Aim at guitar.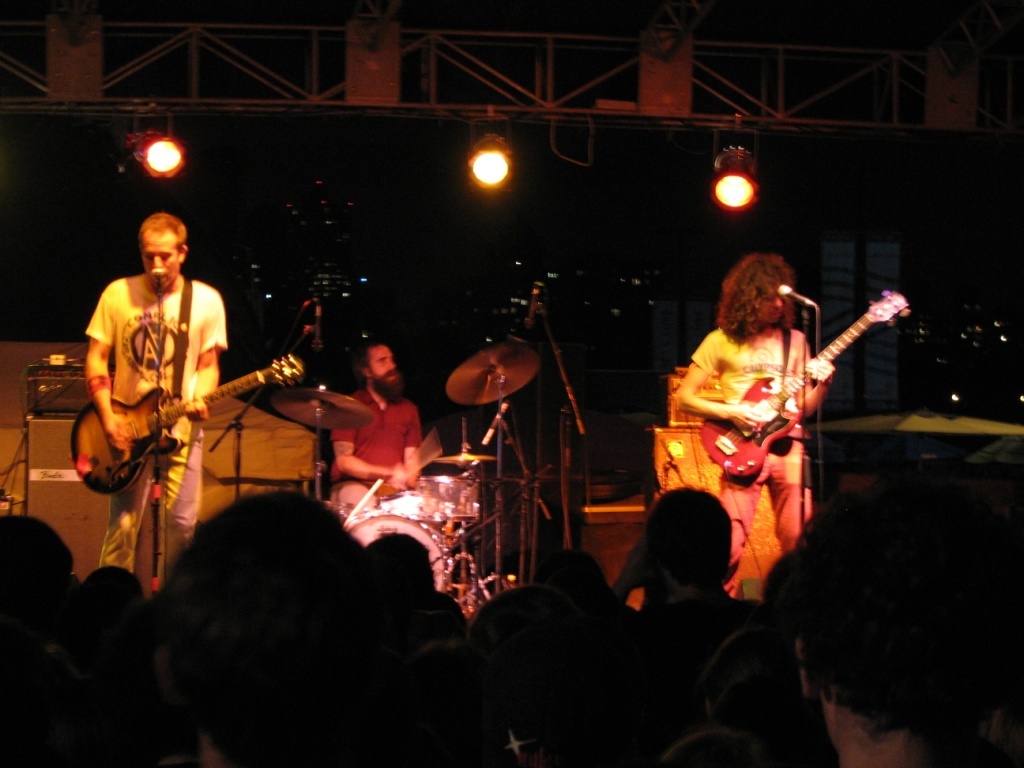
Aimed at bbox=(71, 350, 309, 500).
